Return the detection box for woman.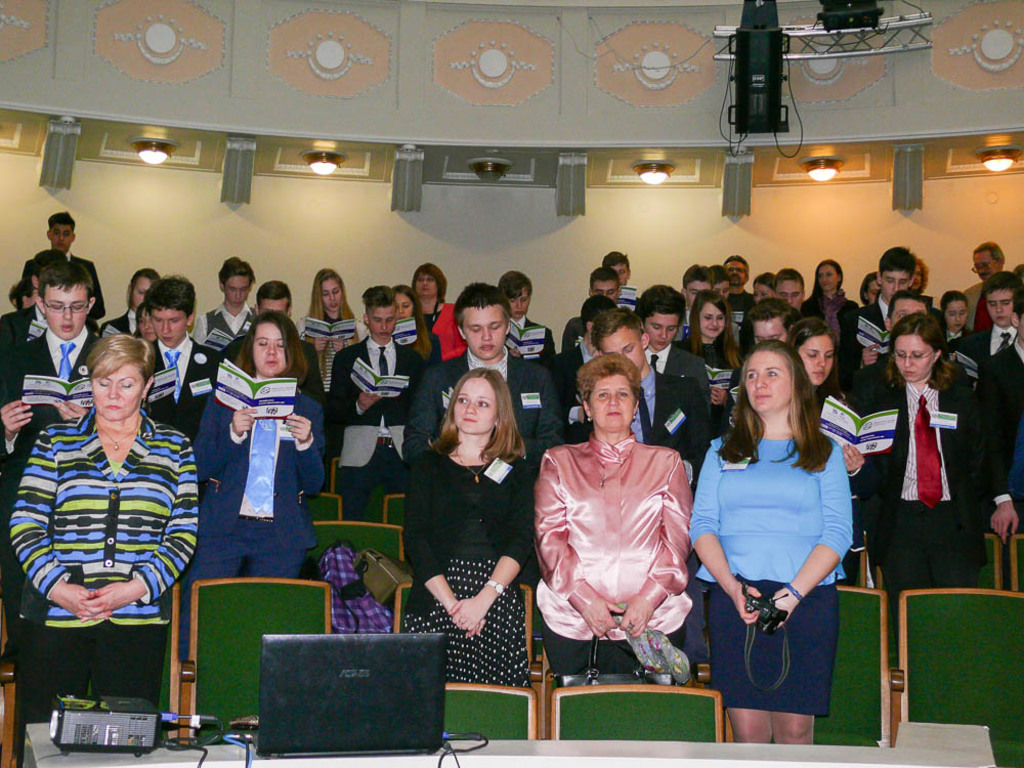
box=[673, 292, 746, 425].
